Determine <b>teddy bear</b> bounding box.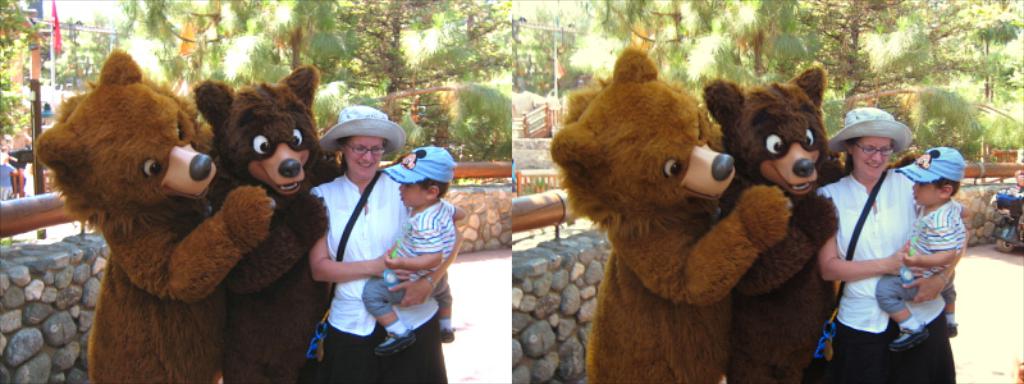
Determined: 201:67:344:383.
